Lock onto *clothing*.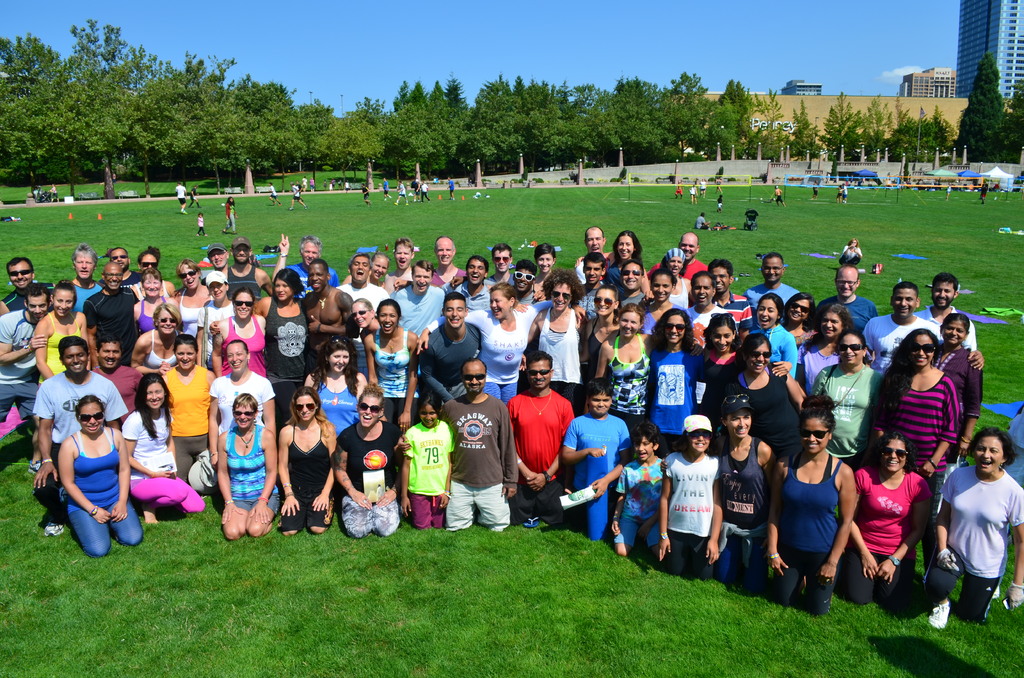
Locked: [left=716, top=197, right=724, bottom=213].
